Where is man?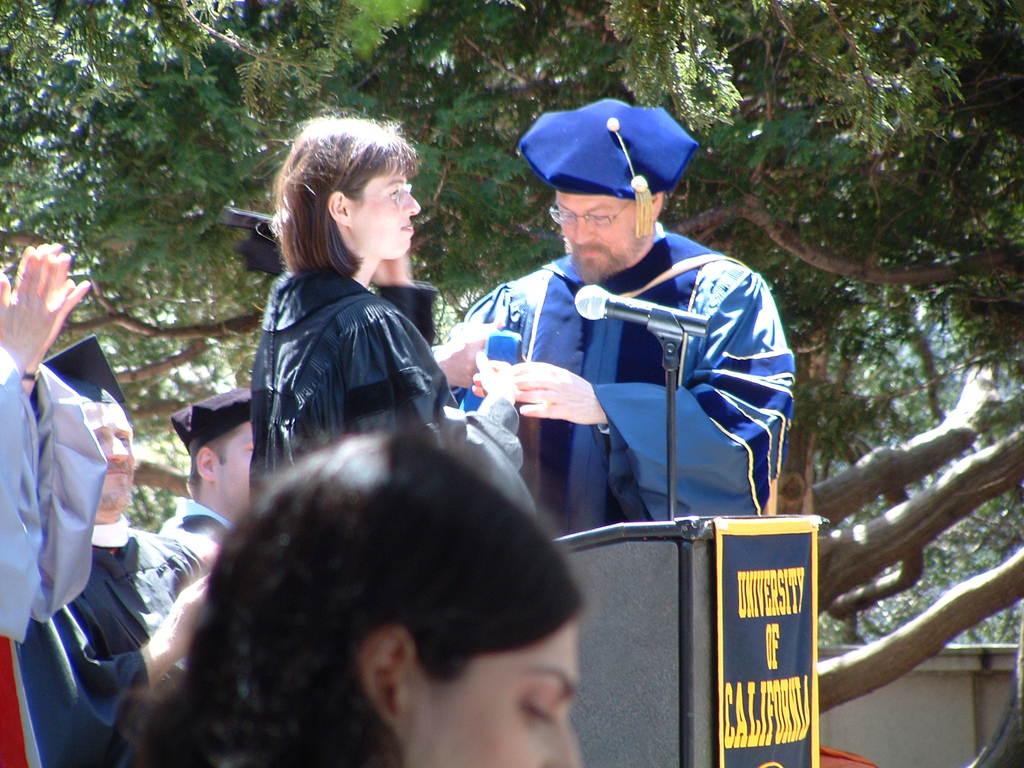
{"left": 451, "top": 97, "right": 799, "bottom": 537}.
